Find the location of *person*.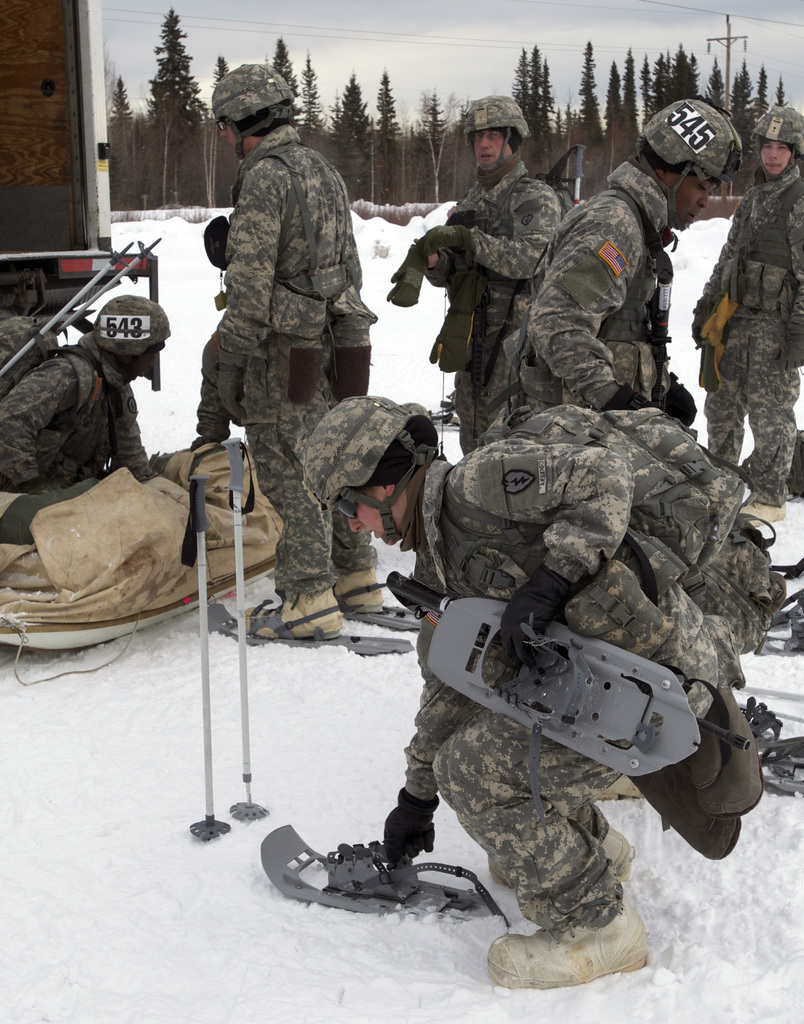
Location: bbox=[685, 99, 803, 518].
